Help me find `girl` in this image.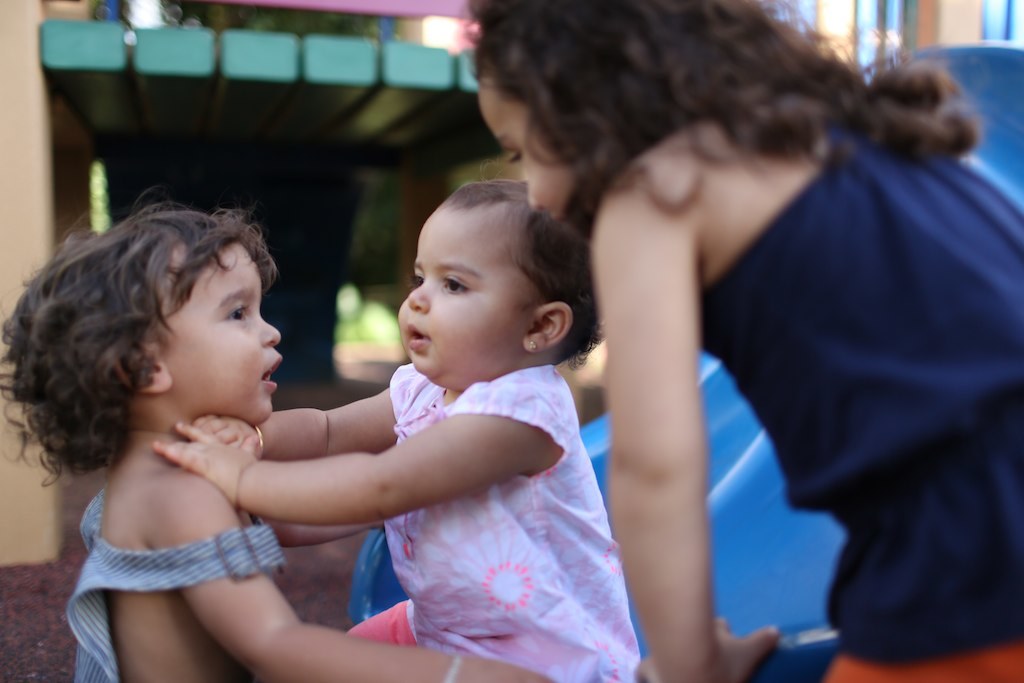
Found it: <bbox>152, 175, 646, 682</bbox>.
